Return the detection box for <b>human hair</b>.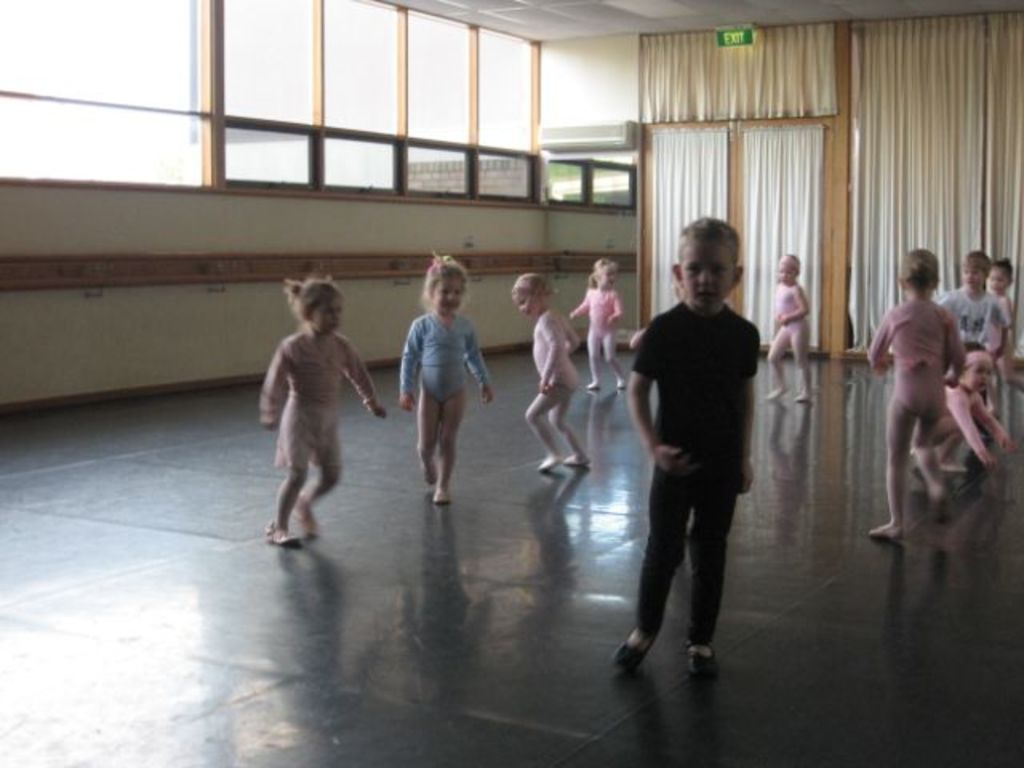
Rect(898, 246, 941, 290).
